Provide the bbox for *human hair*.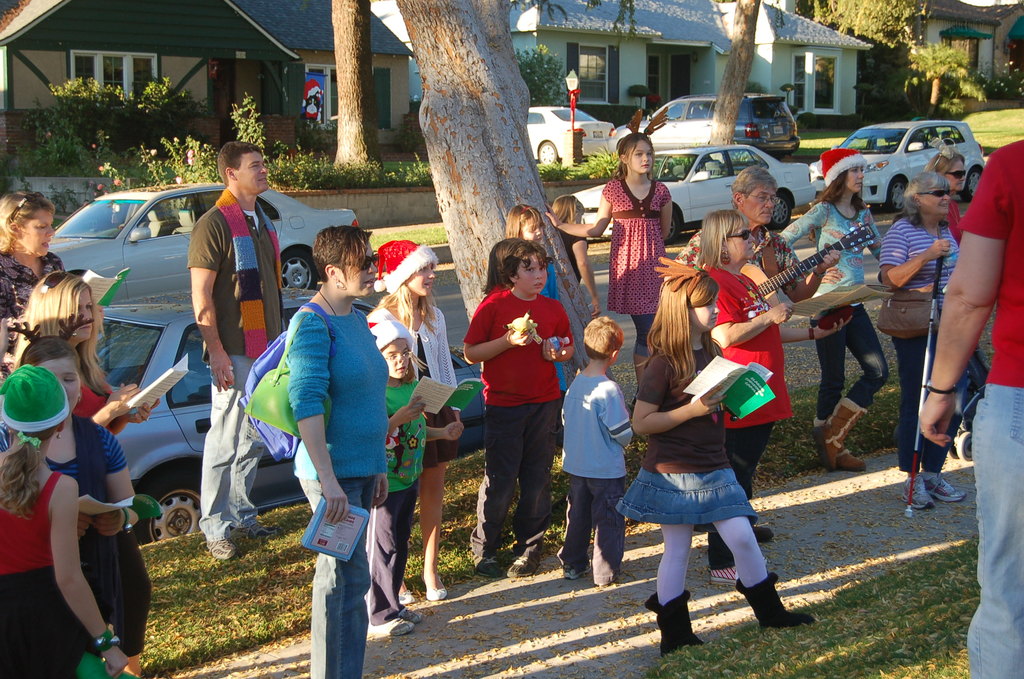
893 171 951 226.
